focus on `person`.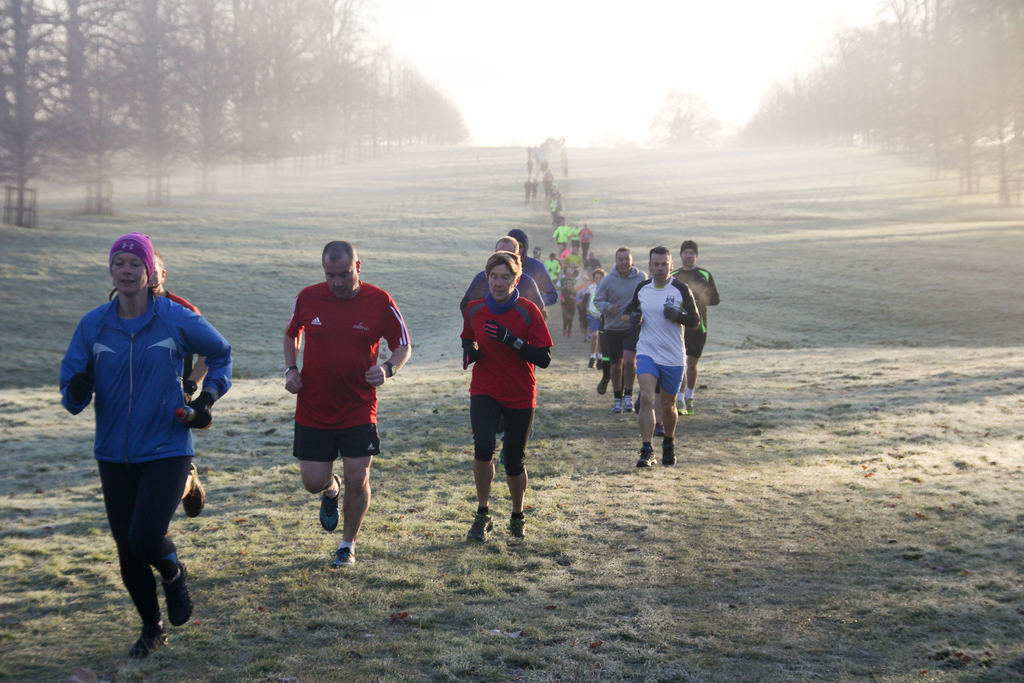
Focused at x1=286, y1=238, x2=412, y2=573.
